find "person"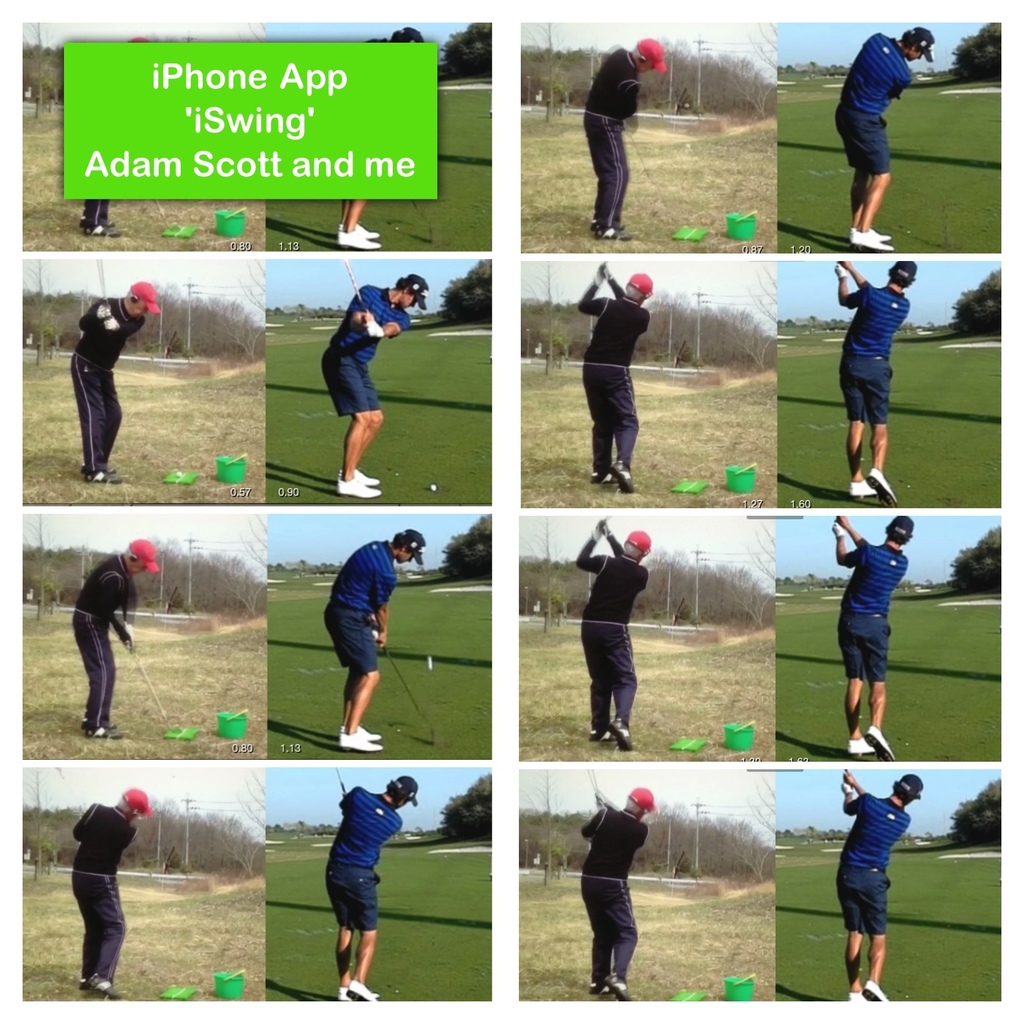
{"left": 312, "top": 270, "right": 424, "bottom": 499}
